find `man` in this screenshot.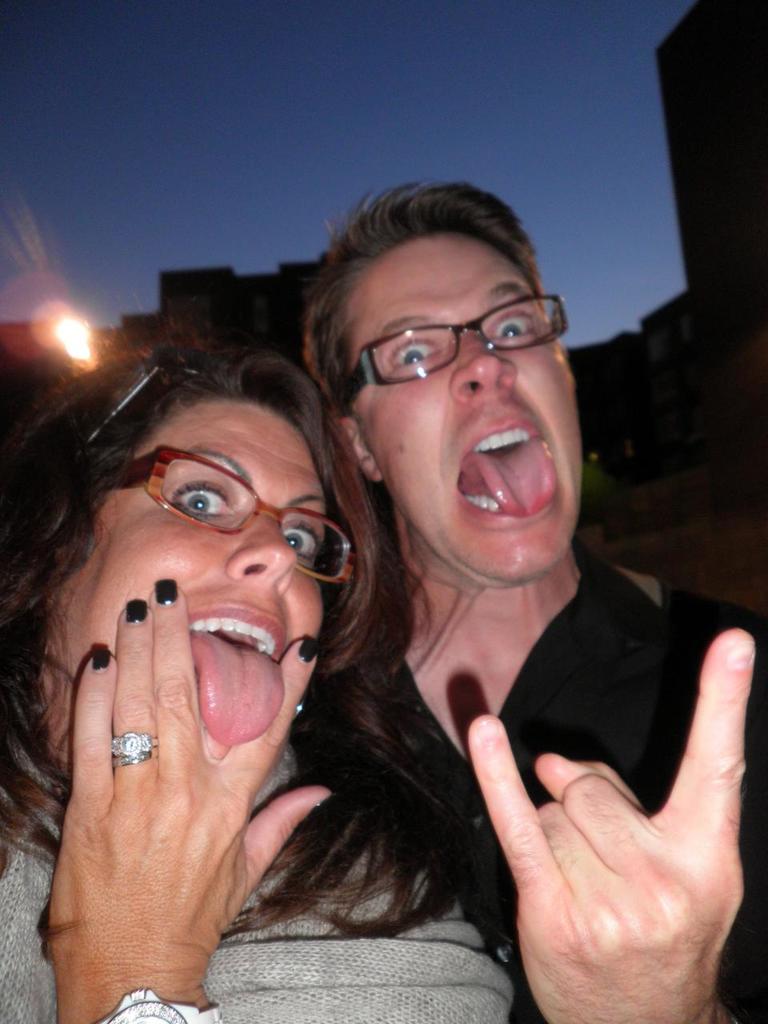
The bounding box for `man` is BBox(305, 178, 767, 1023).
